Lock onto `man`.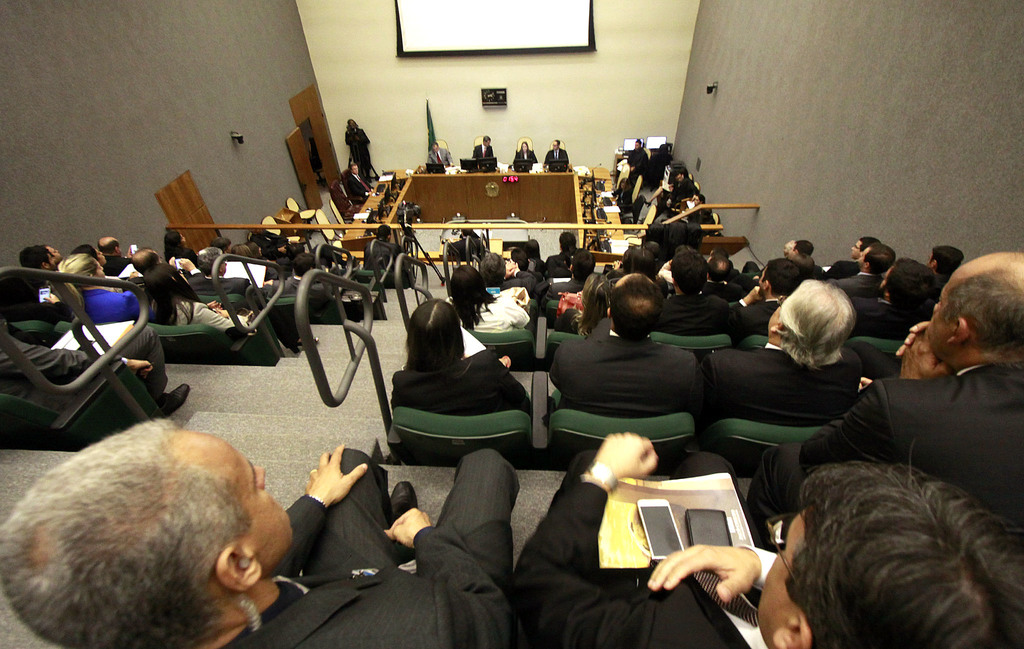
Locked: box=[539, 246, 595, 314].
